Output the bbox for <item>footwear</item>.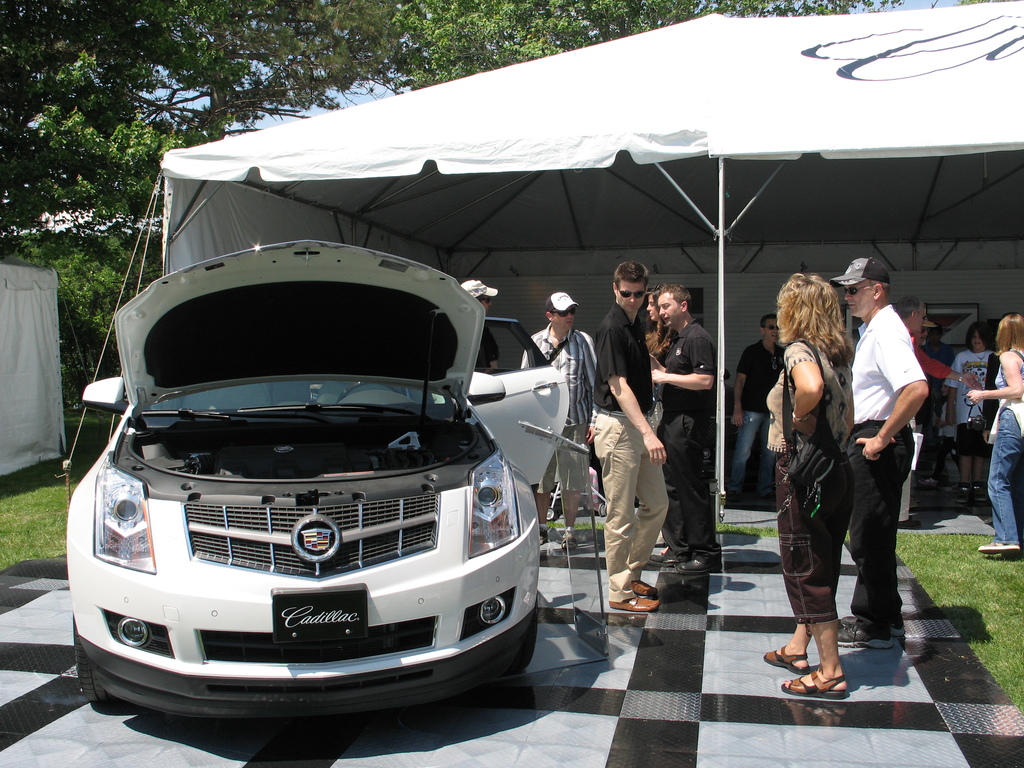
920 472 947 488.
